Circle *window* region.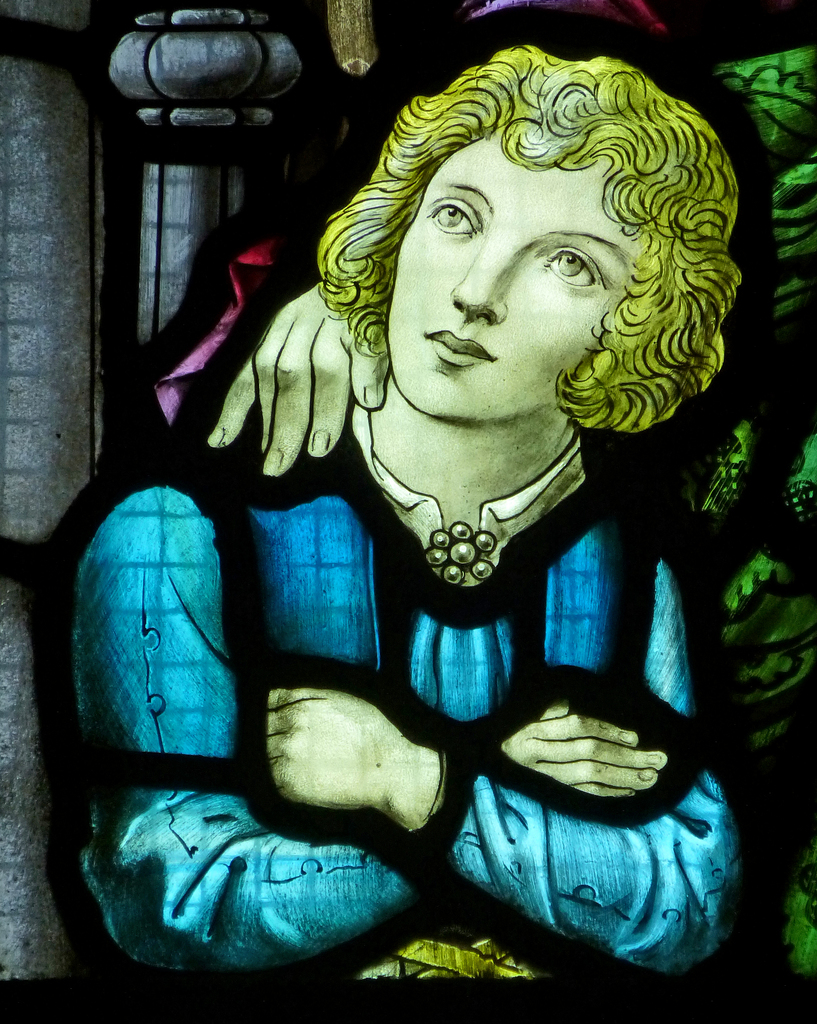
Region: <region>102, 138, 224, 382</region>.
